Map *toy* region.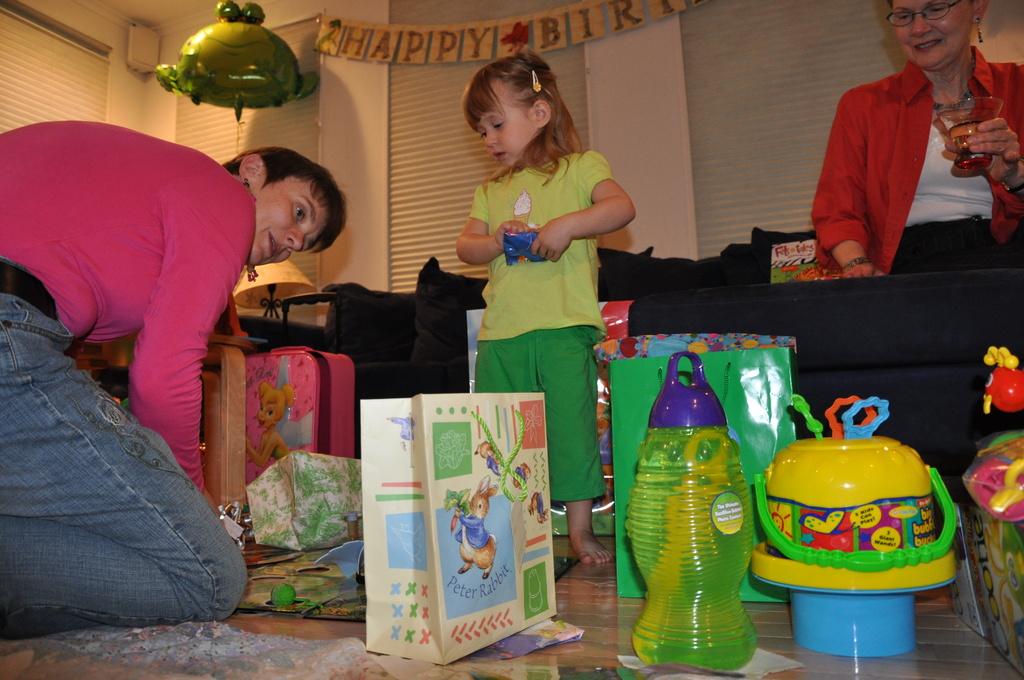
Mapped to {"x1": 959, "y1": 344, "x2": 1023, "y2": 523}.
